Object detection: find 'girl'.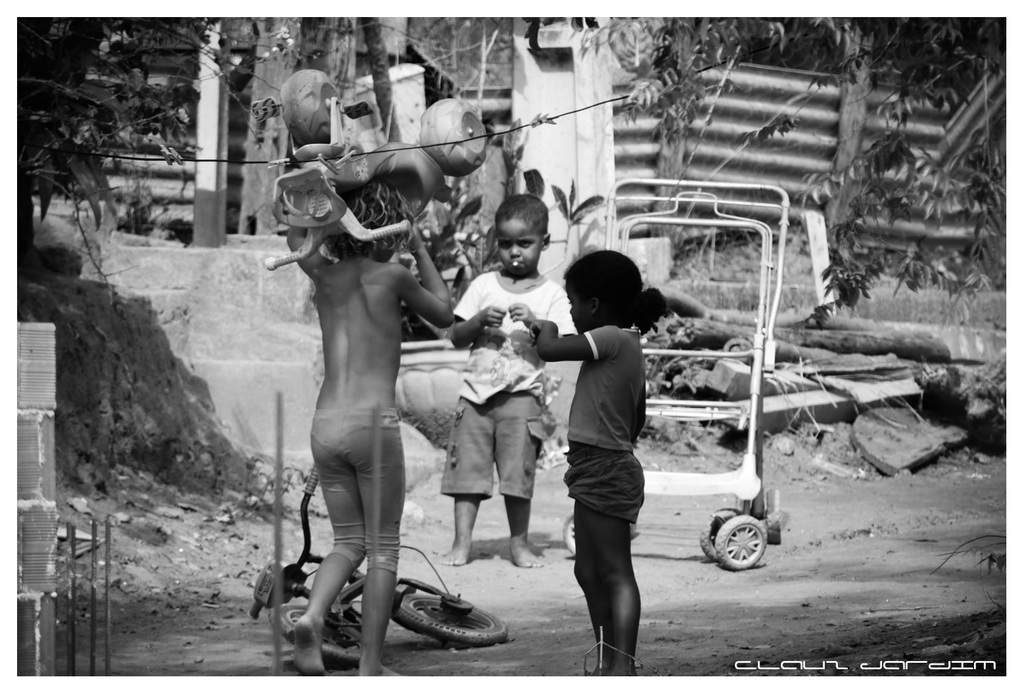
[538, 246, 666, 678].
